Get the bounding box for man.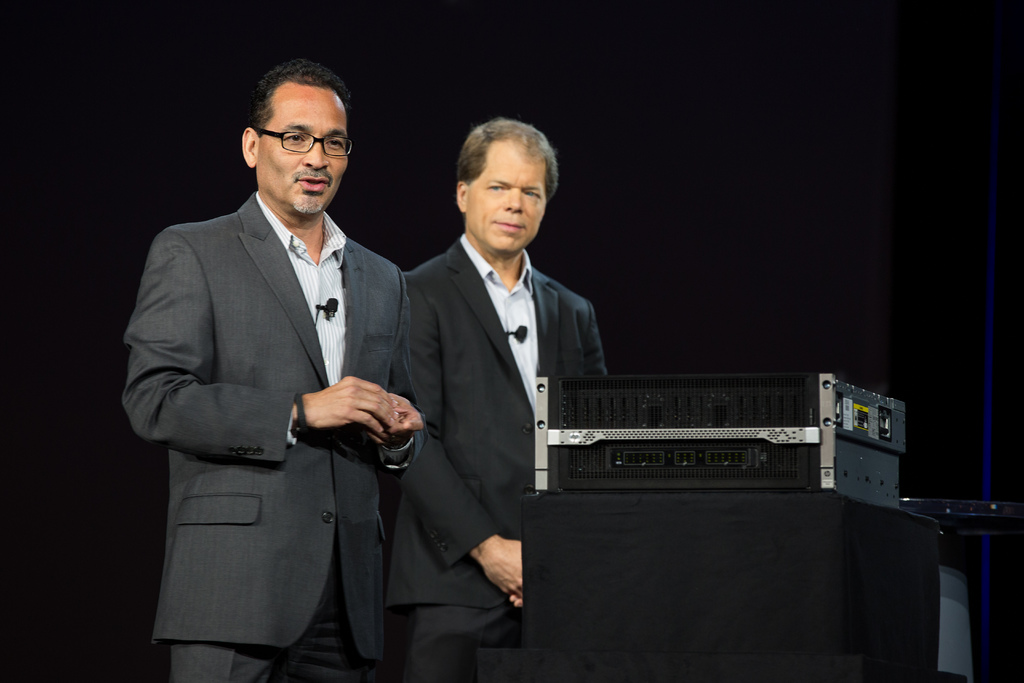
384:110:609:682.
